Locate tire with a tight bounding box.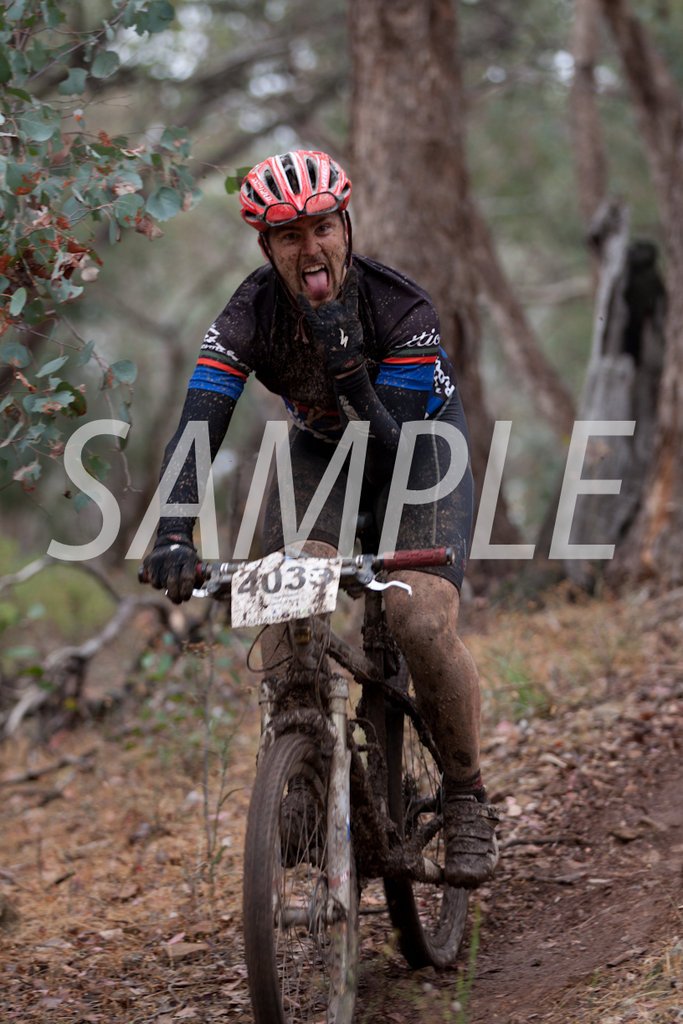
rect(264, 723, 379, 1009).
